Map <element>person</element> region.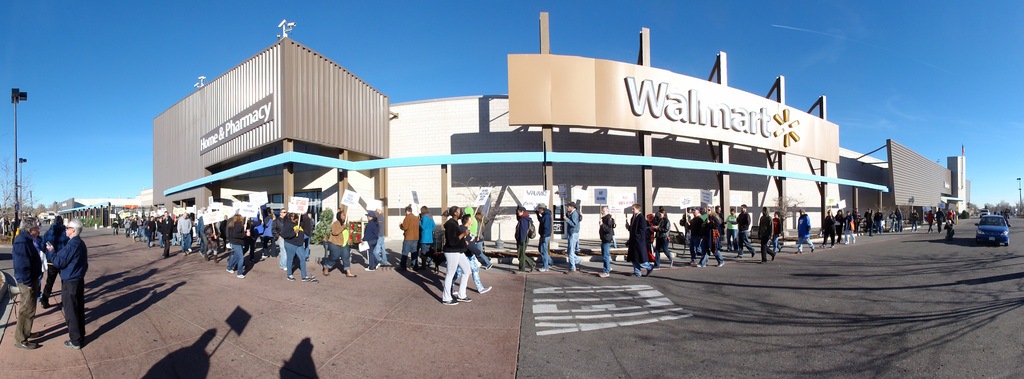
Mapped to <region>401, 200, 428, 276</region>.
